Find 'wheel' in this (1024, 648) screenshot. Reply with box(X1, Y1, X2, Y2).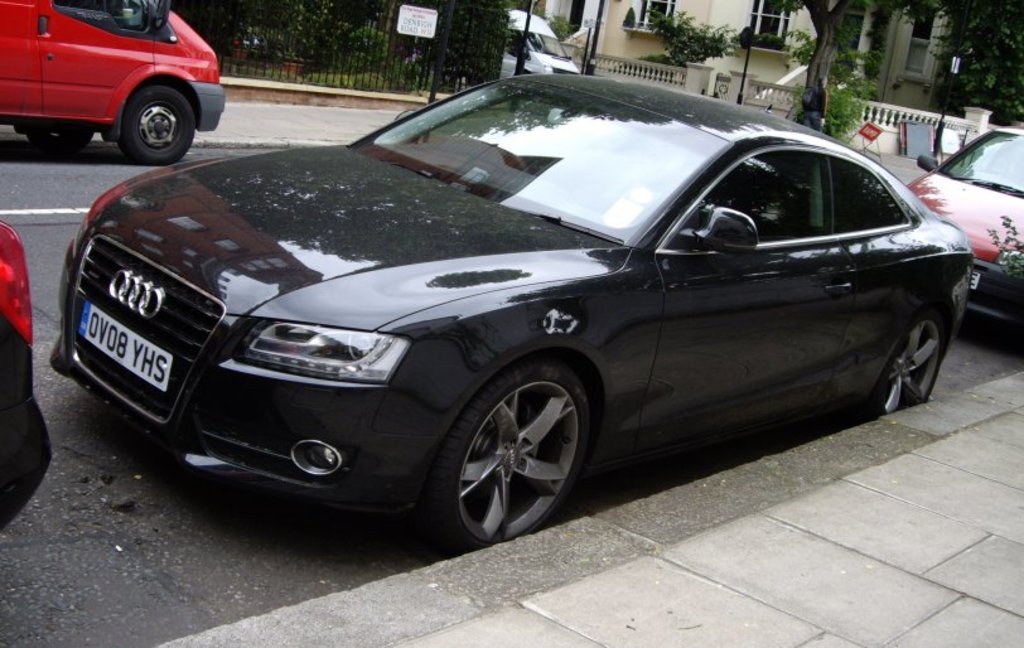
box(866, 306, 941, 420).
